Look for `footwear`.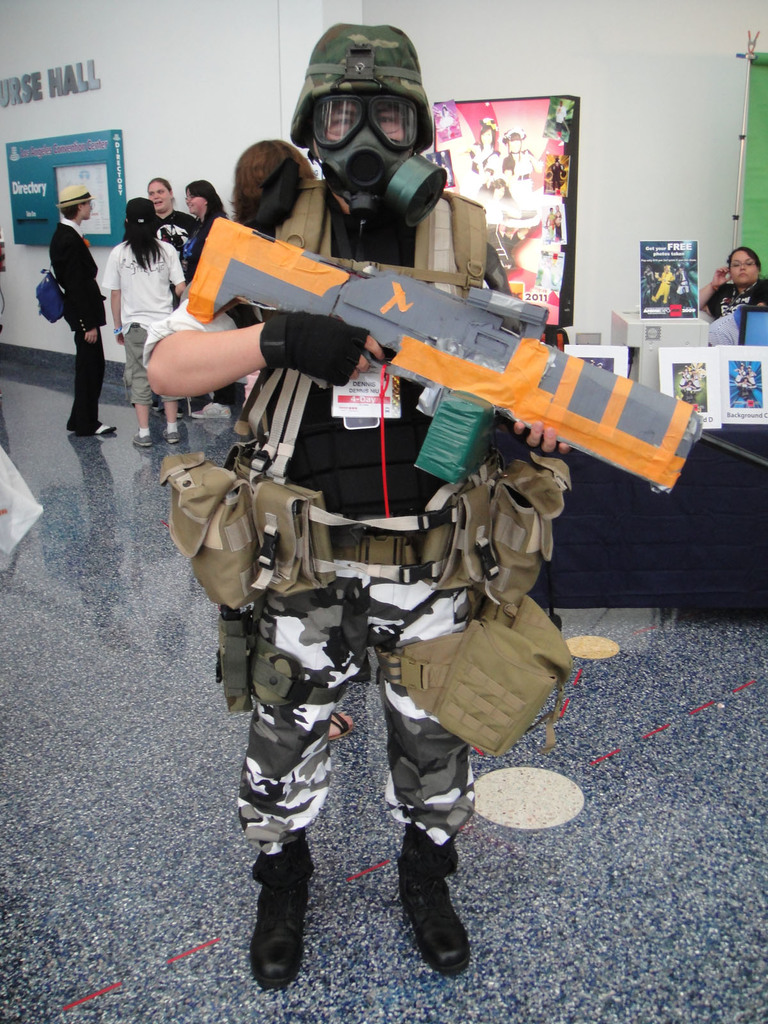
Found: detection(191, 402, 233, 420).
